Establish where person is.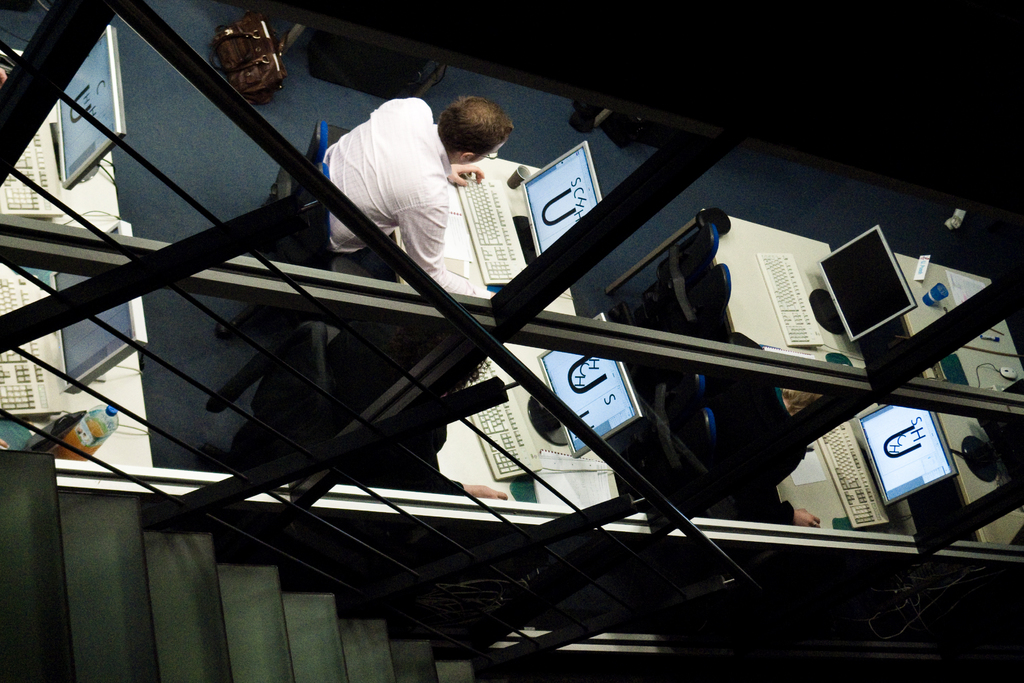
Established at Rect(0, 434, 13, 455).
